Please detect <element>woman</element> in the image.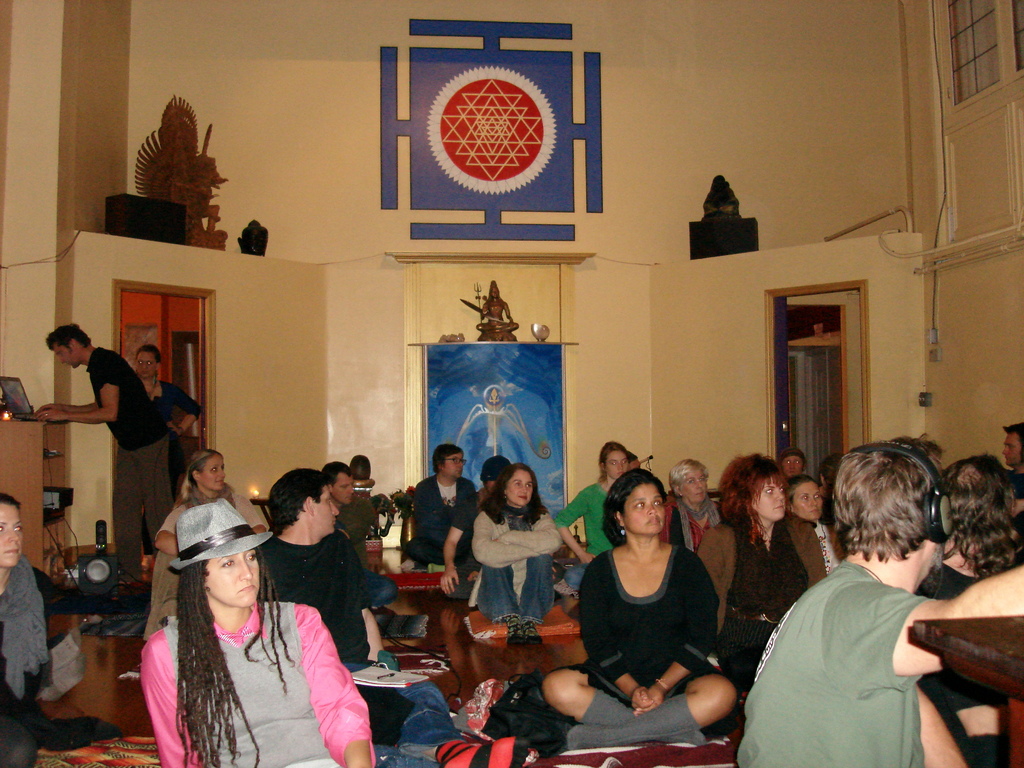
bbox=(778, 447, 800, 480).
